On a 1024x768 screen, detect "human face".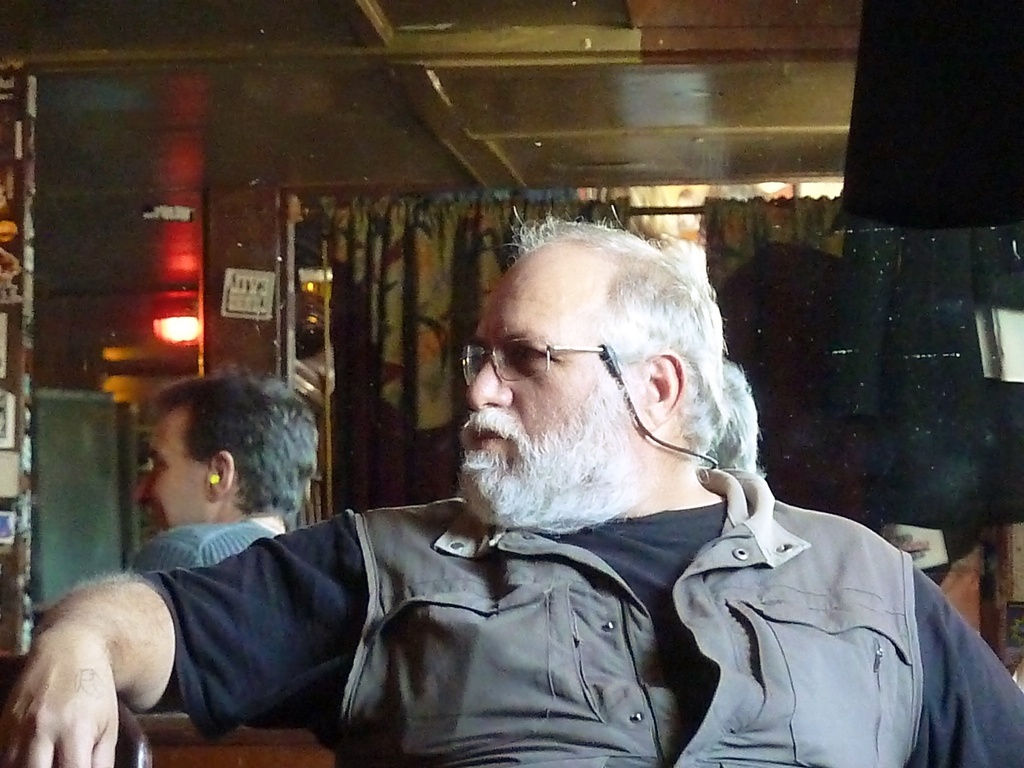
l=138, t=412, r=210, b=526.
